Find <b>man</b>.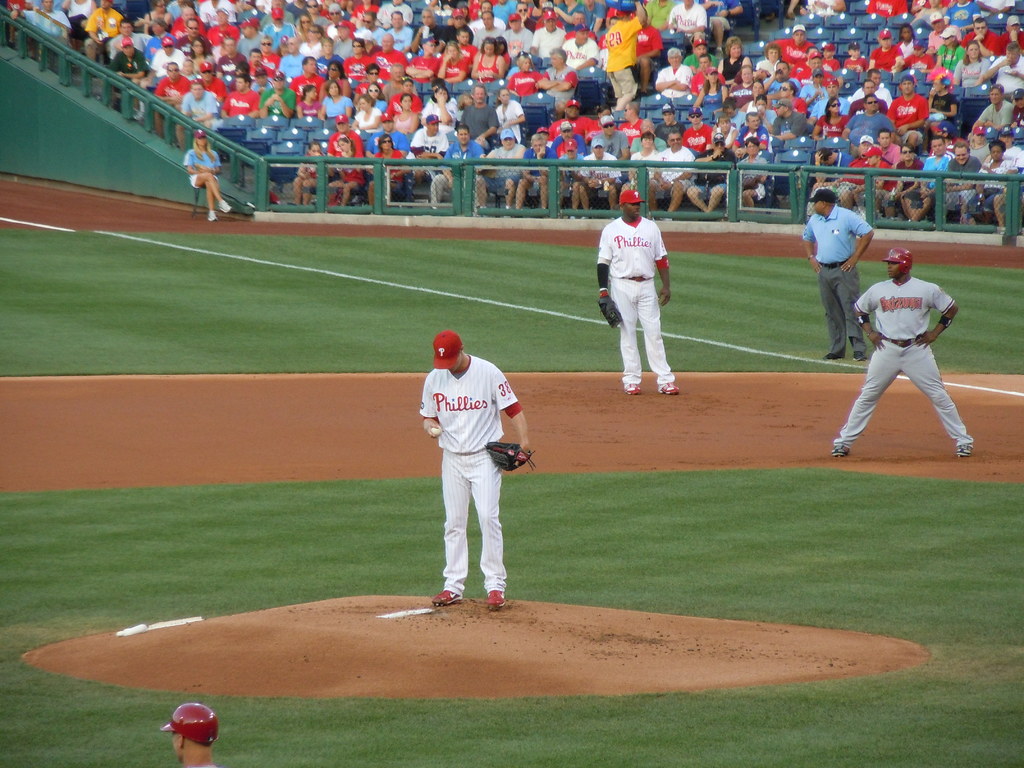
279, 37, 305, 77.
